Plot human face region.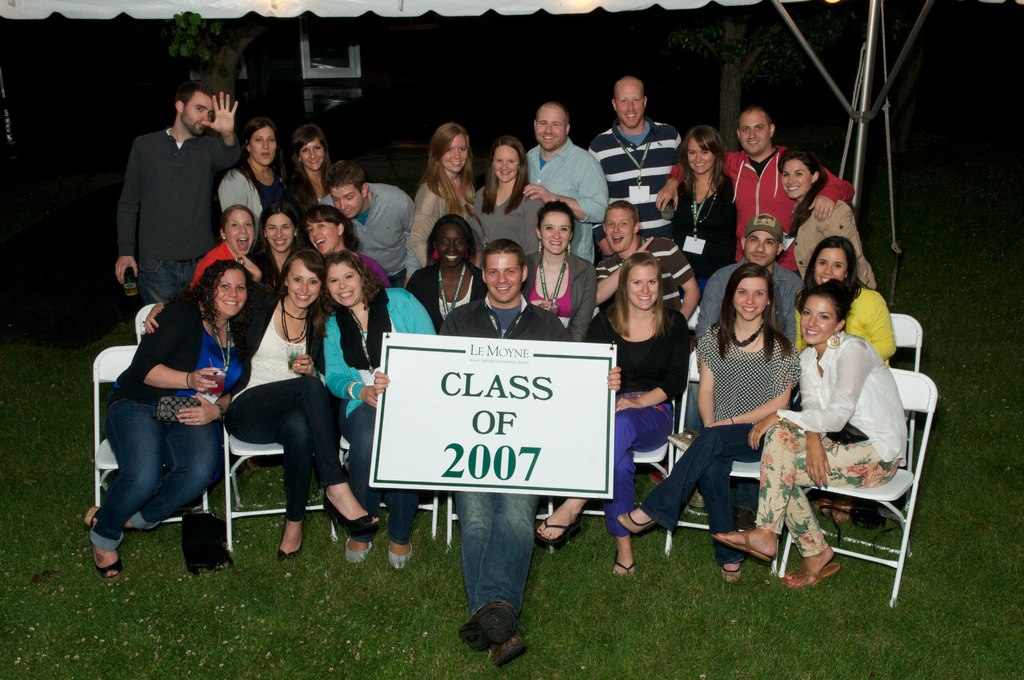
Plotted at bbox=[331, 185, 361, 218].
